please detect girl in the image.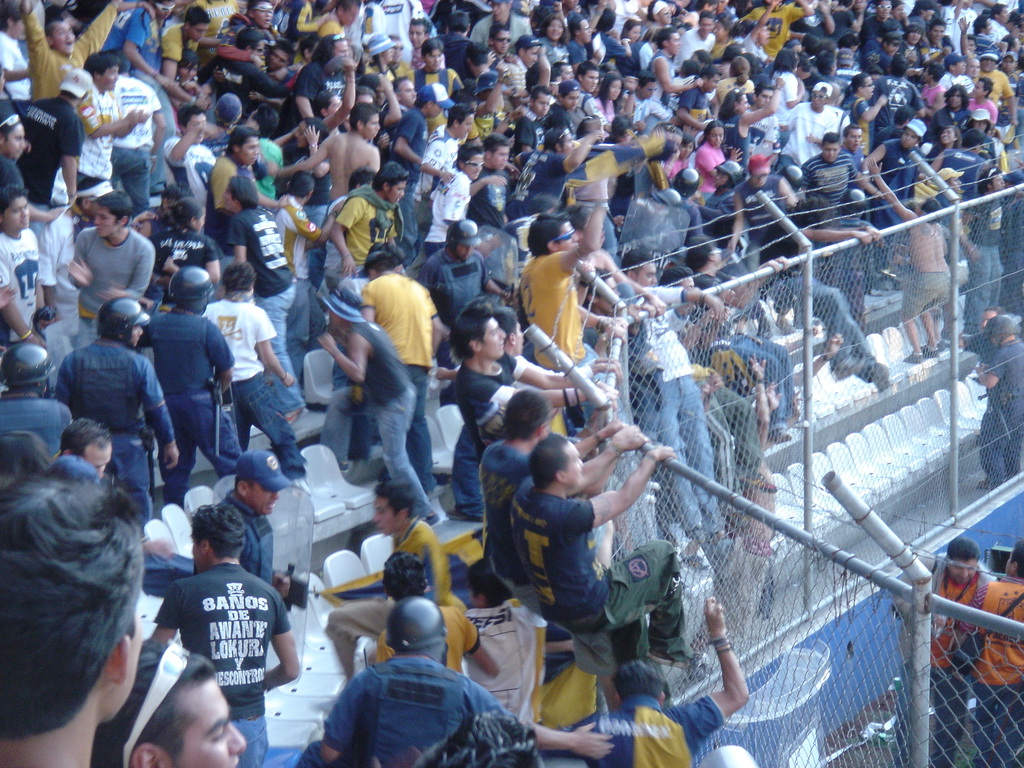
detection(689, 118, 735, 193).
